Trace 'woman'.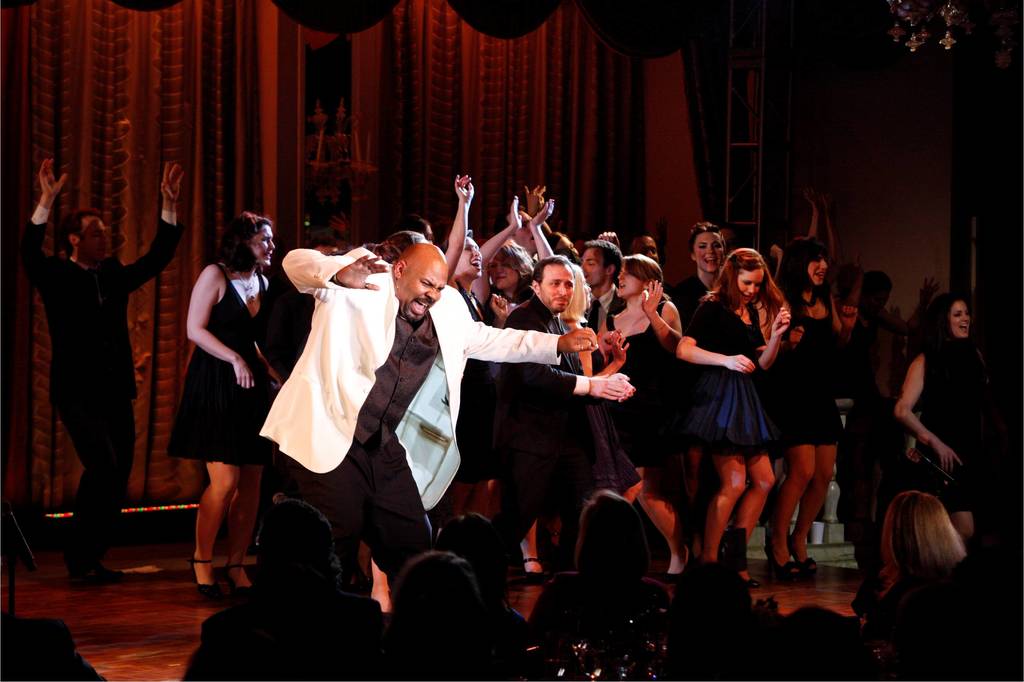
Traced to box(675, 246, 788, 589).
